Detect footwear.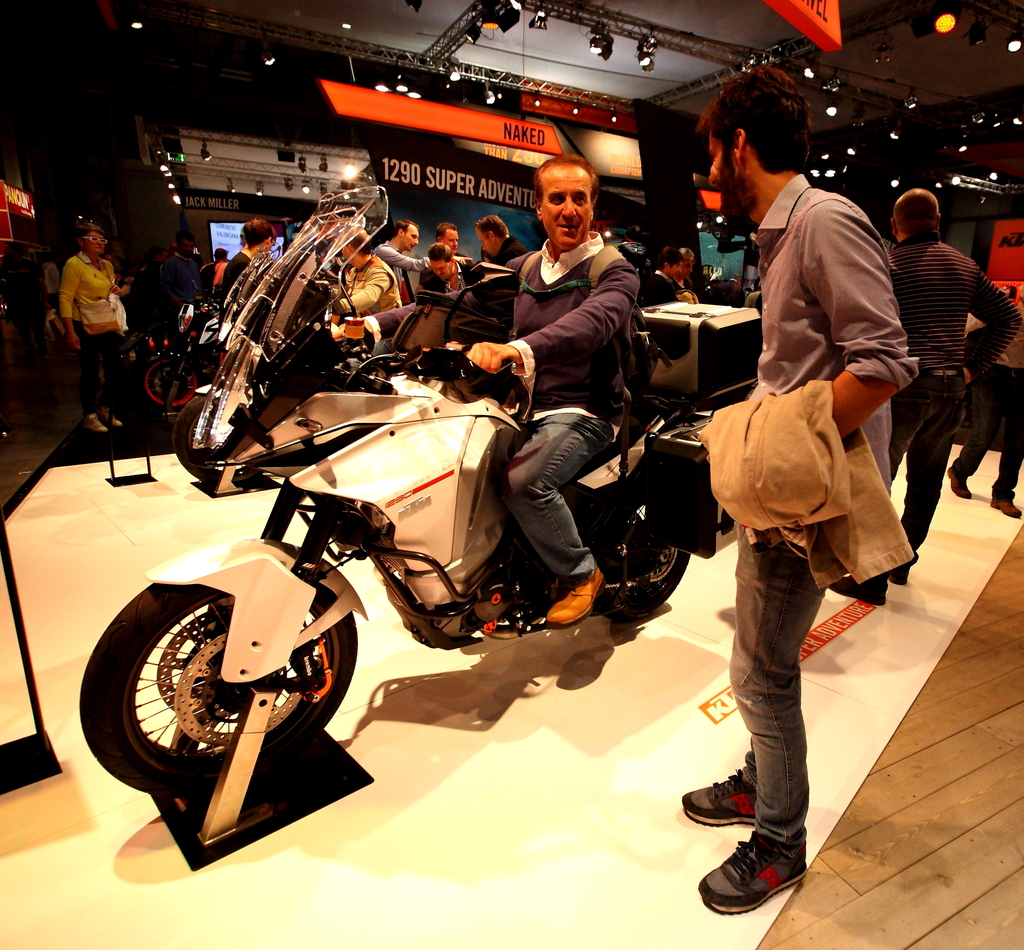
Detected at (826,582,880,607).
